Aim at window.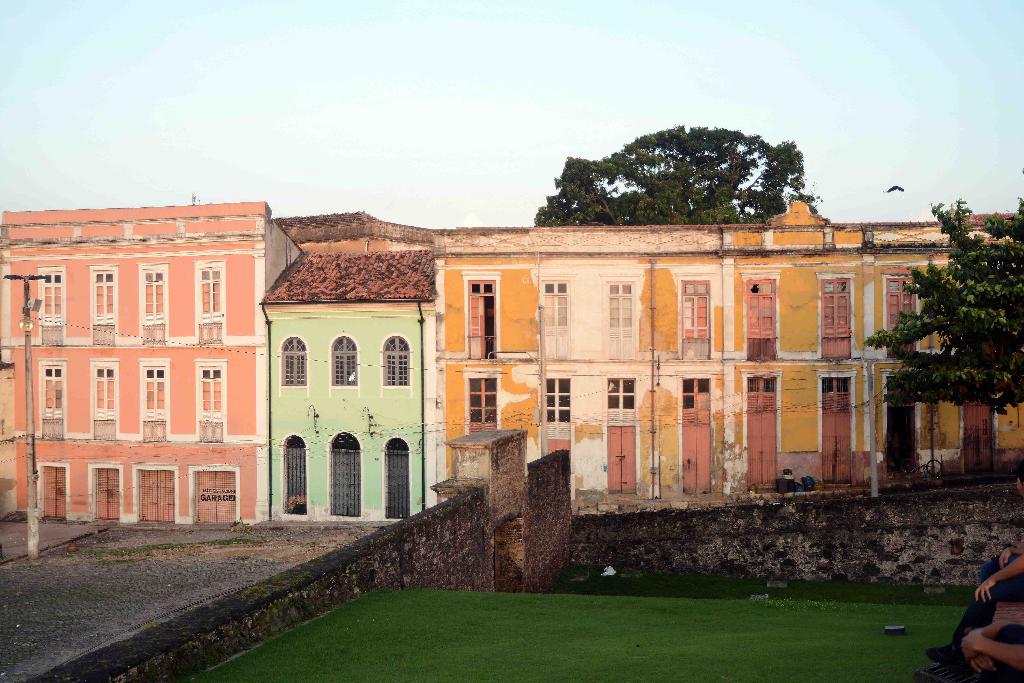
Aimed at [282,434,304,517].
